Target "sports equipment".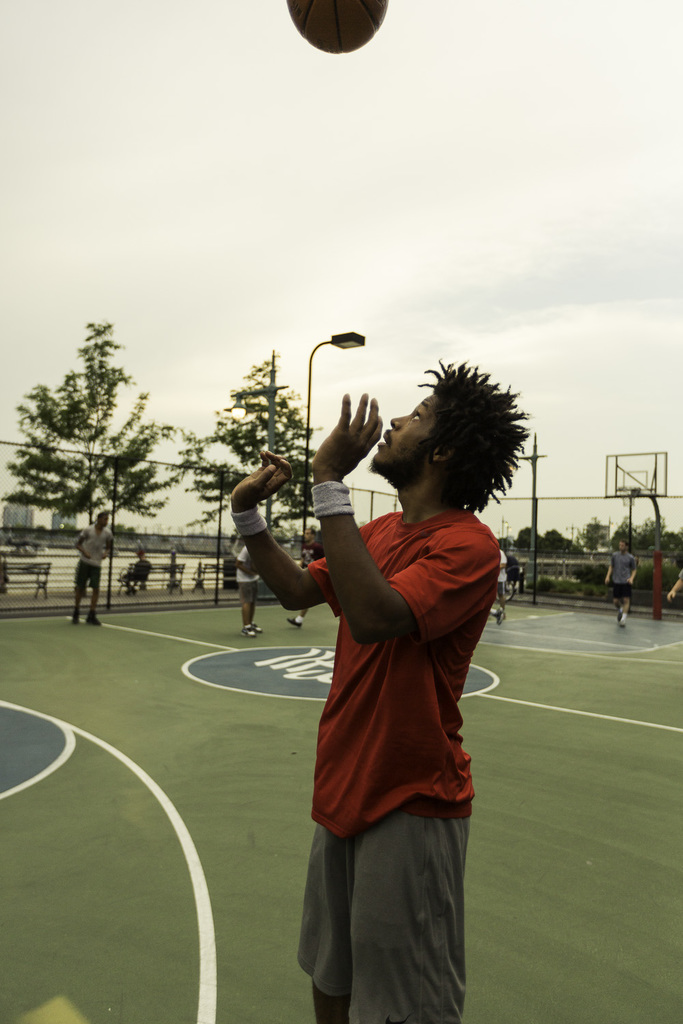
Target region: x1=283, y1=0, x2=391, y2=53.
